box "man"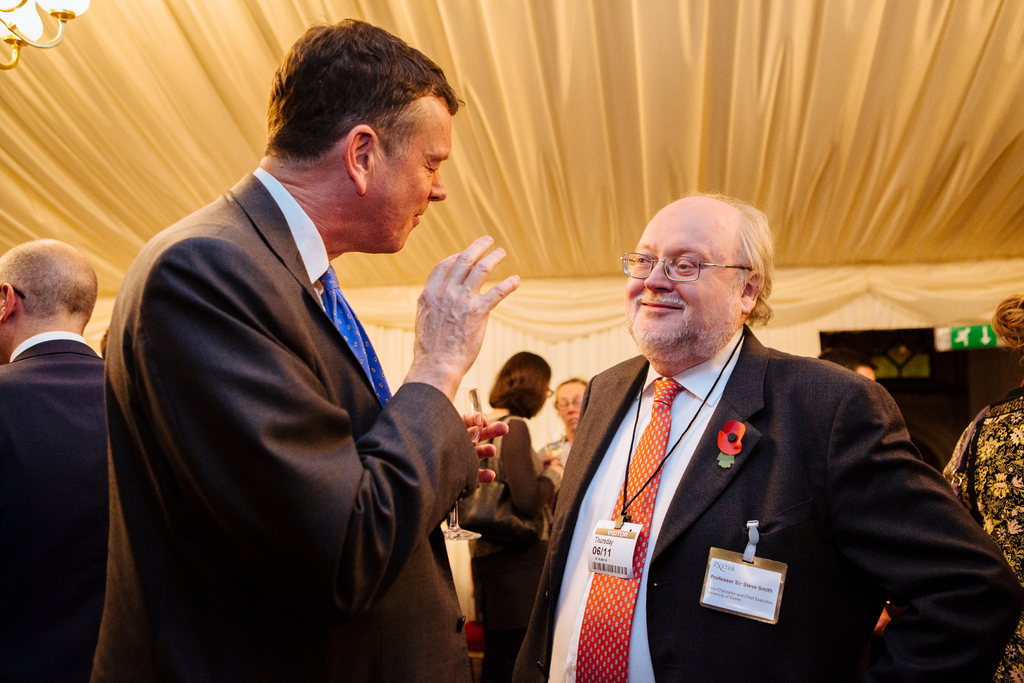
rect(525, 183, 964, 675)
